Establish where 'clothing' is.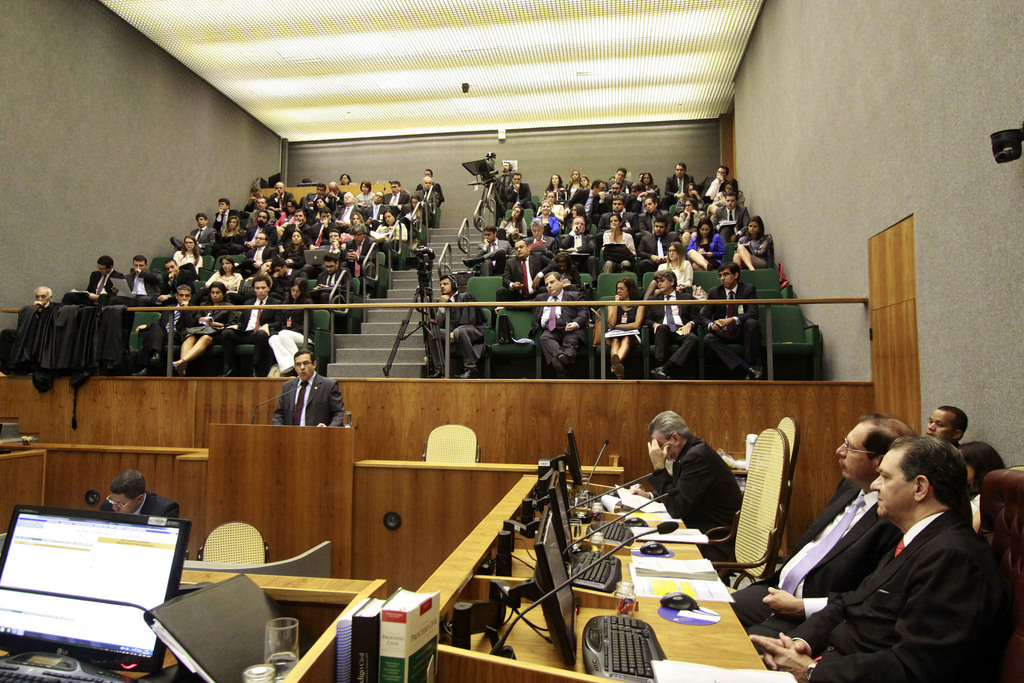
Established at Rect(648, 440, 740, 534).
